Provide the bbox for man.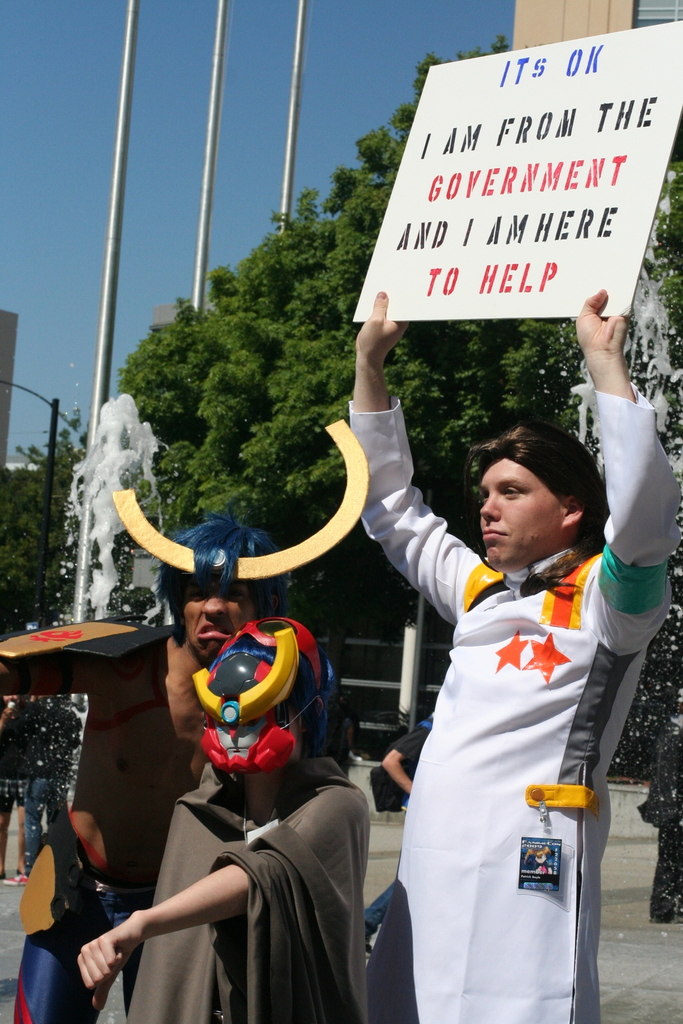
locate(344, 290, 679, 1023).
